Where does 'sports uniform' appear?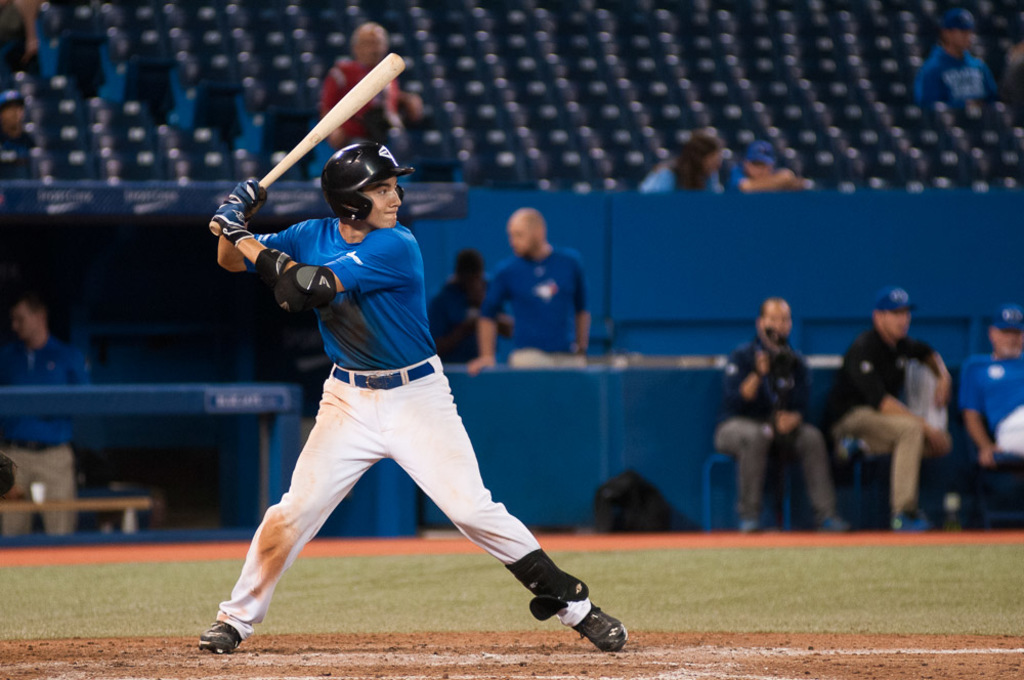
Appears at (903,40,1000,110).
